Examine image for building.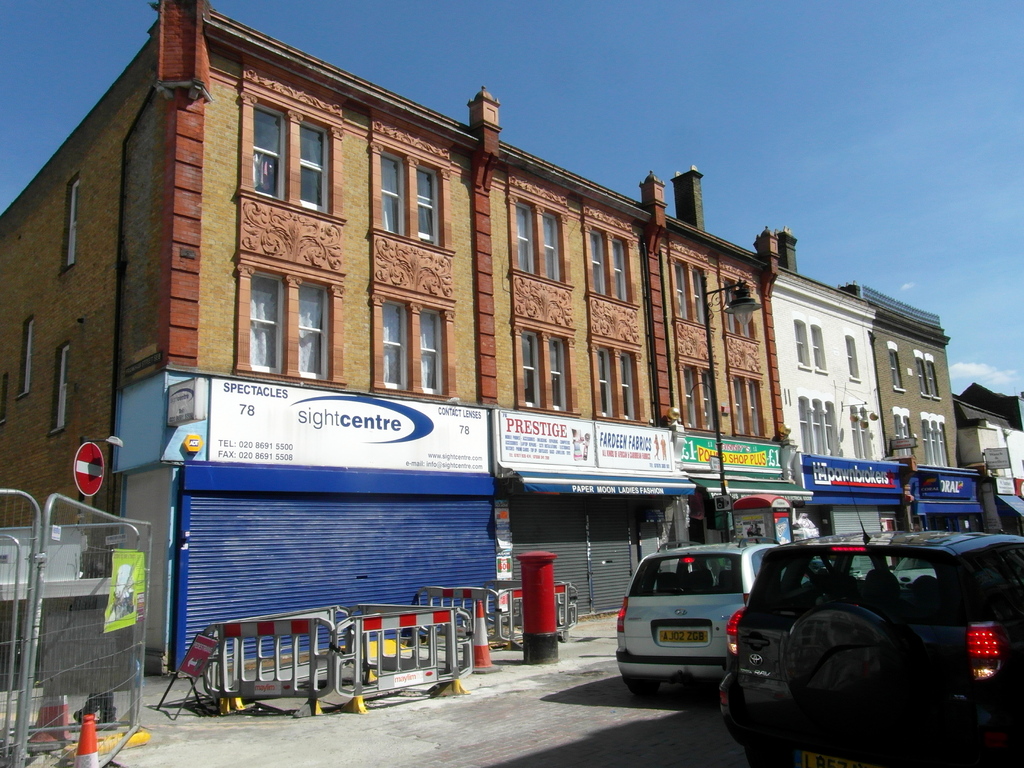
Examination result: locate(0, 0, 810, 672).
